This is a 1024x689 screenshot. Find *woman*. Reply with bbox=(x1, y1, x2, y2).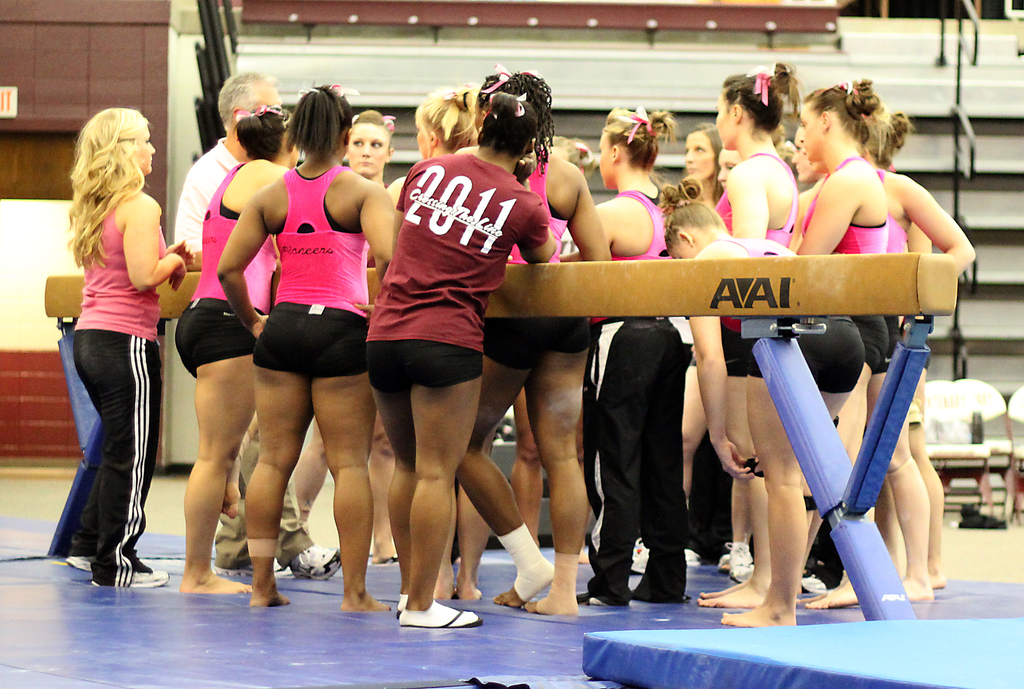
bbox=(656, 175, 872, 630).
